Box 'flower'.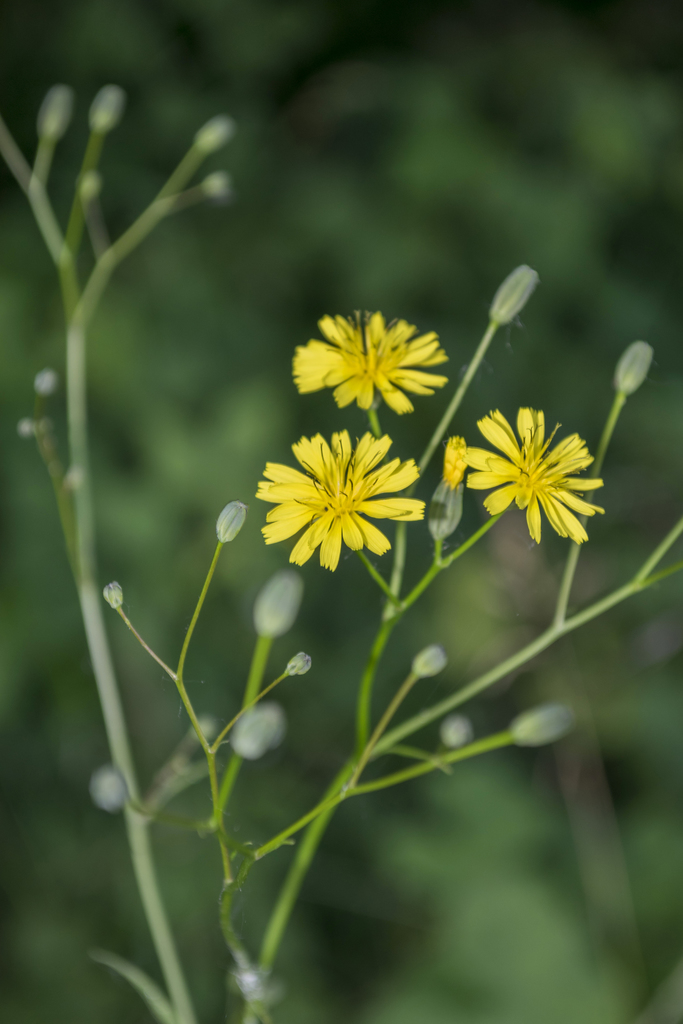
287, 310, 446, 414.
